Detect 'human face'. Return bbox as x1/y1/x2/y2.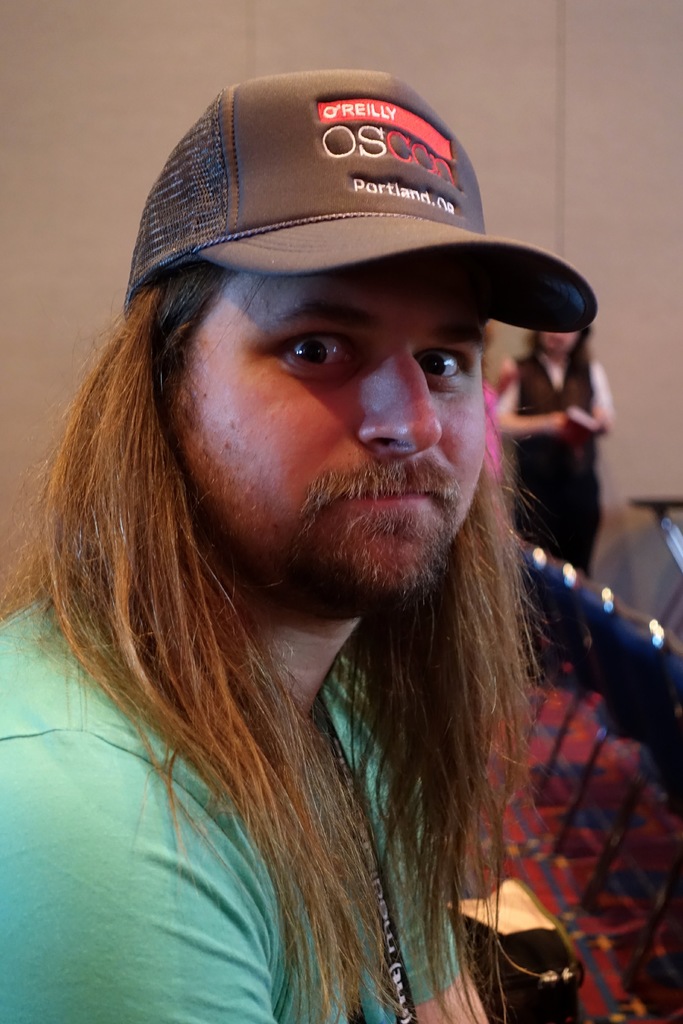
159/252/477/588.
